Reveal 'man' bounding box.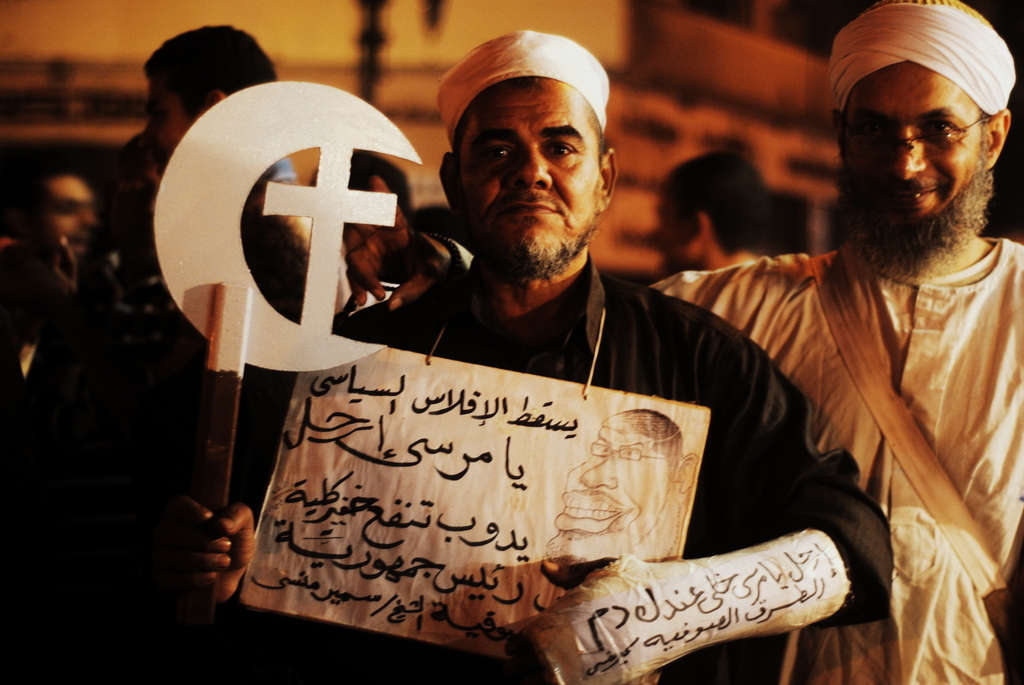
Revealed: [left=657, top=143, right=781, bottom=269].
